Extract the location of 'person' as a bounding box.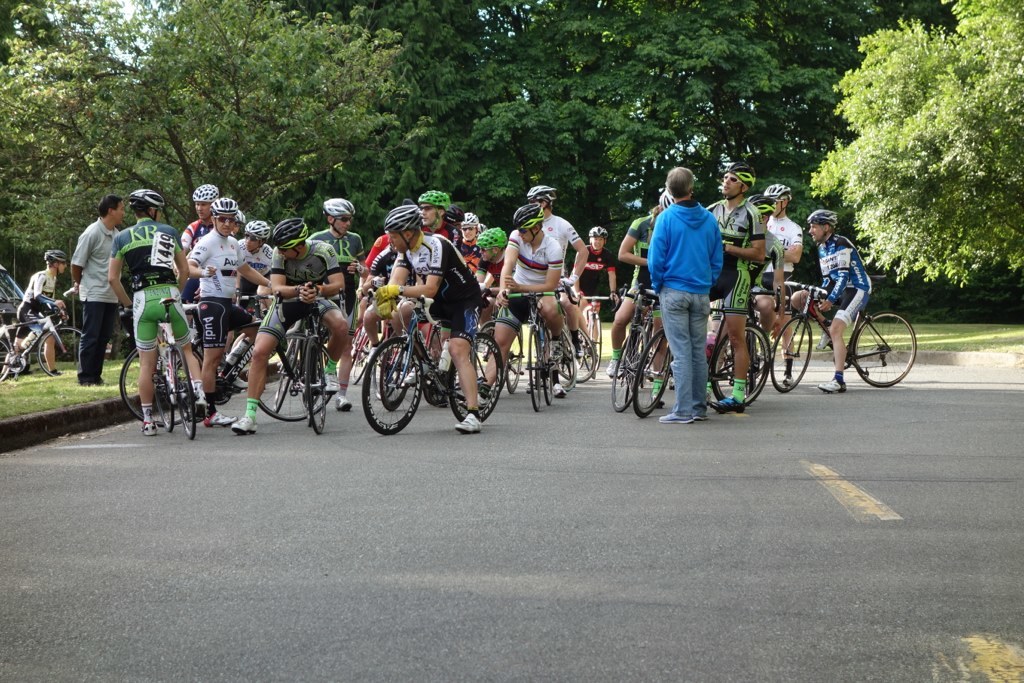
{"x1": 795, "y1": 212, "x2": 872, "y2": 392}.
